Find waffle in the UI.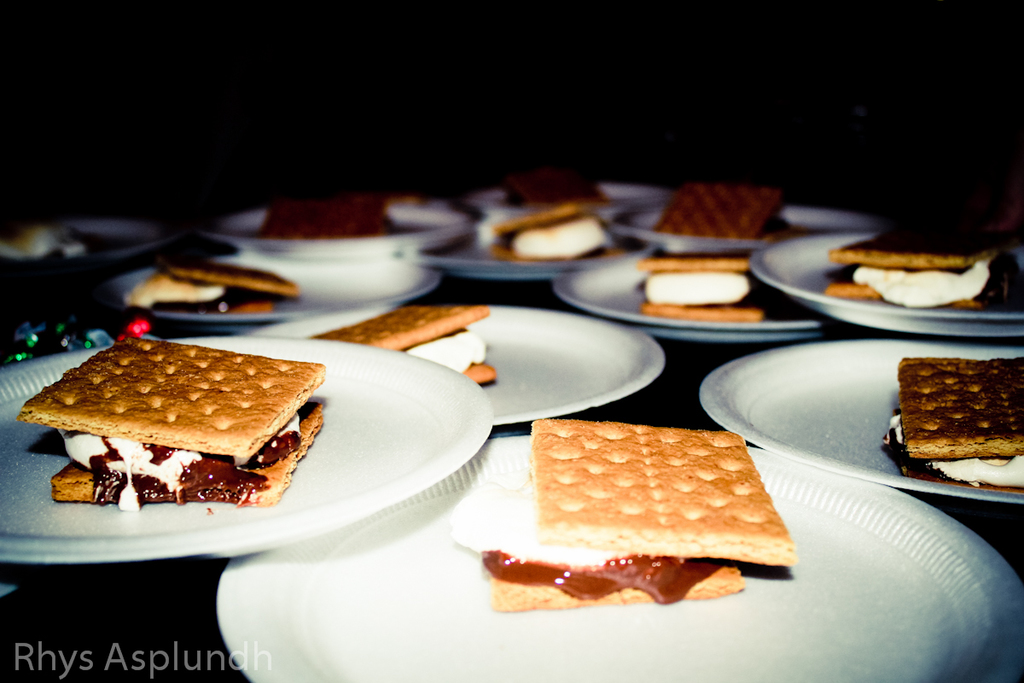
UI element at Rect(636, 246, 778, 320).
